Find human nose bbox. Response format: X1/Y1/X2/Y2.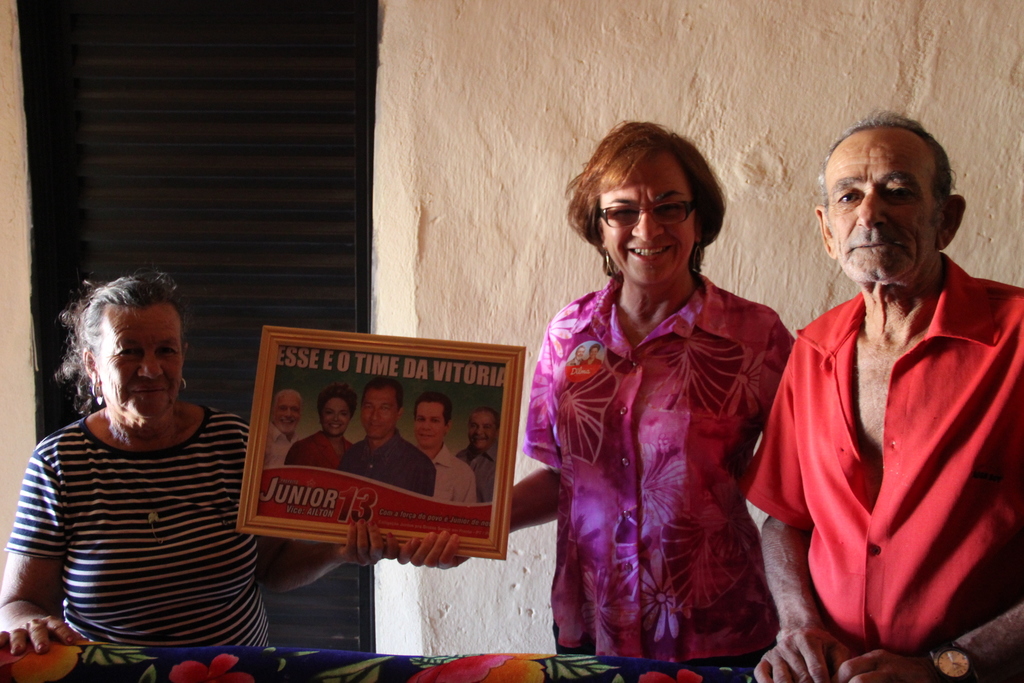
858/192/888/229.
